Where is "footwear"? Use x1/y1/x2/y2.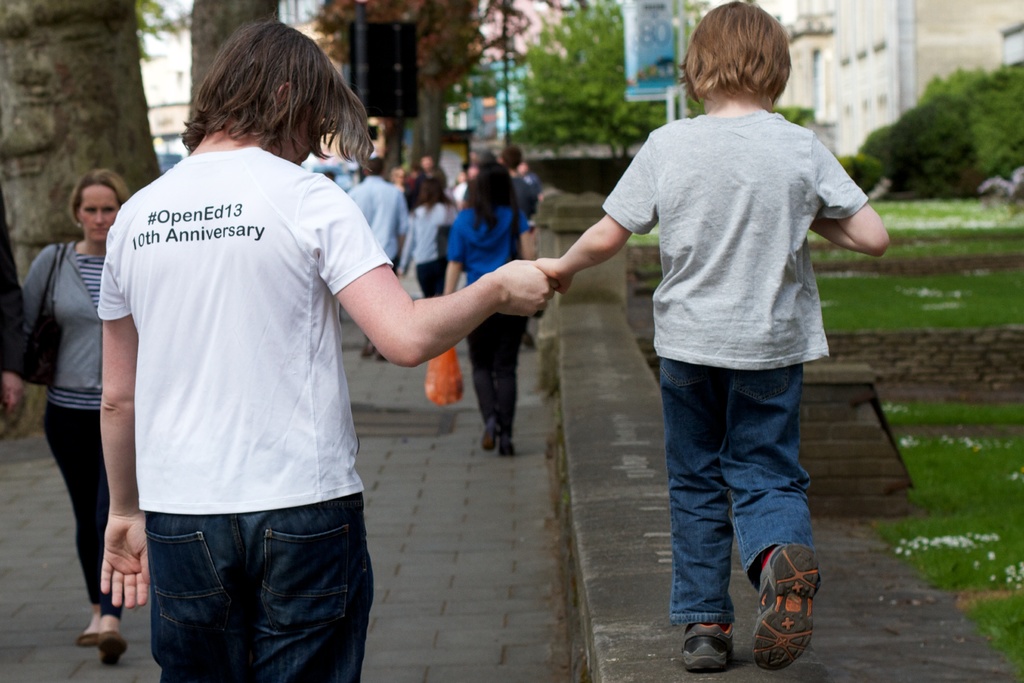
77/629/99/648.
